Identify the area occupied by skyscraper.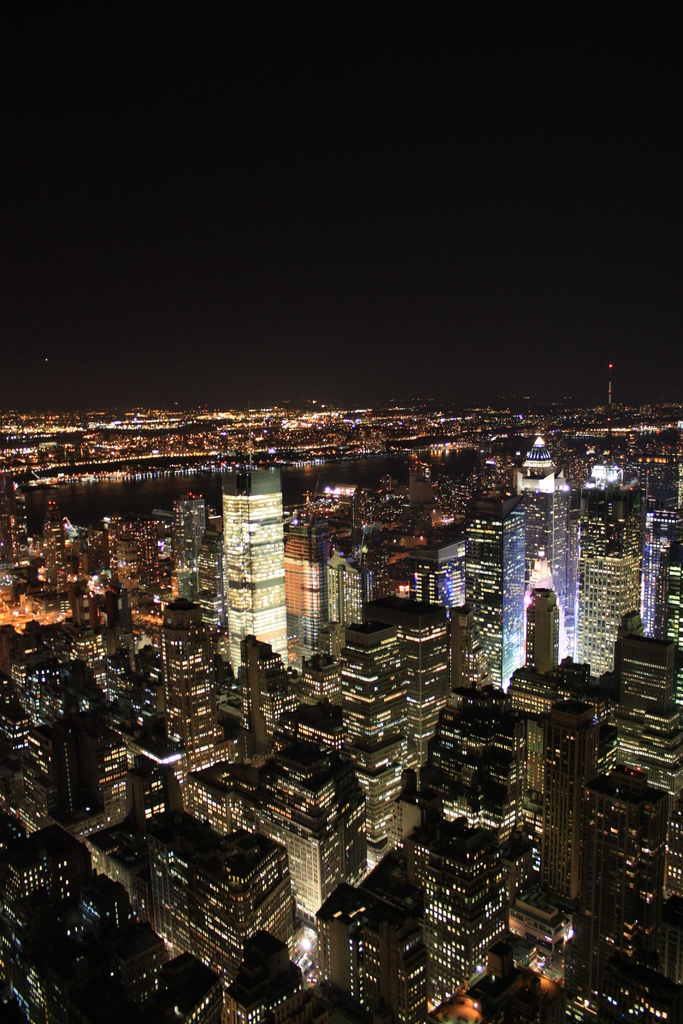
Area: region(217, 467, 285, 666).
